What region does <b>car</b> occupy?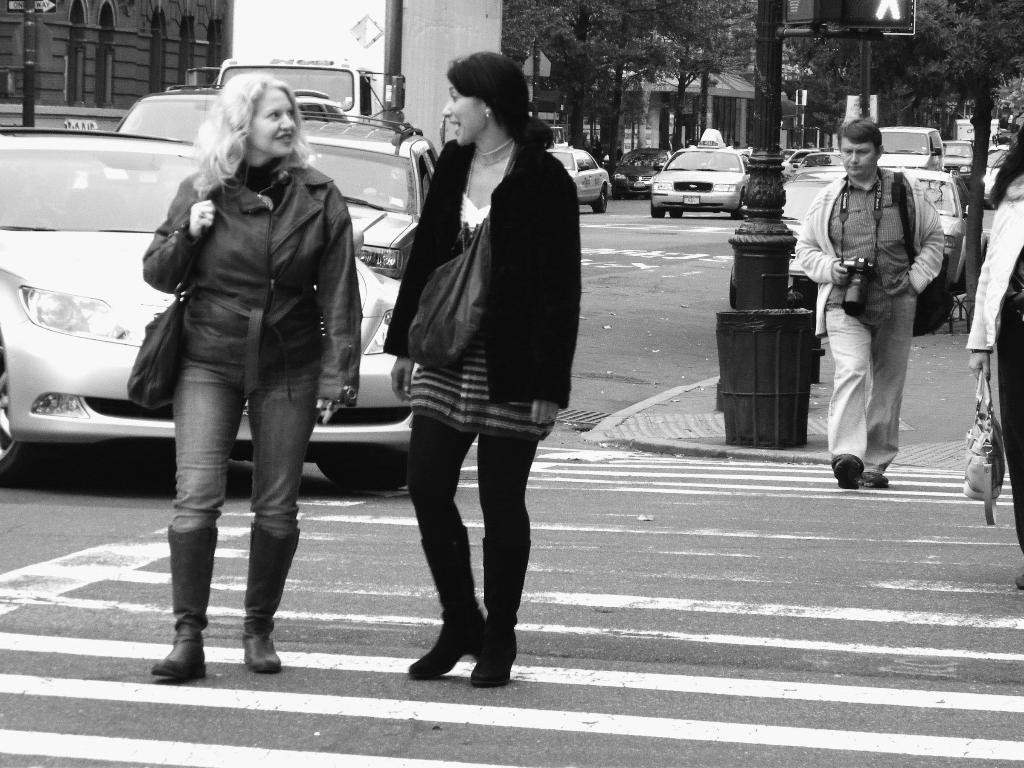
box=[602, 145, 668, 189].
